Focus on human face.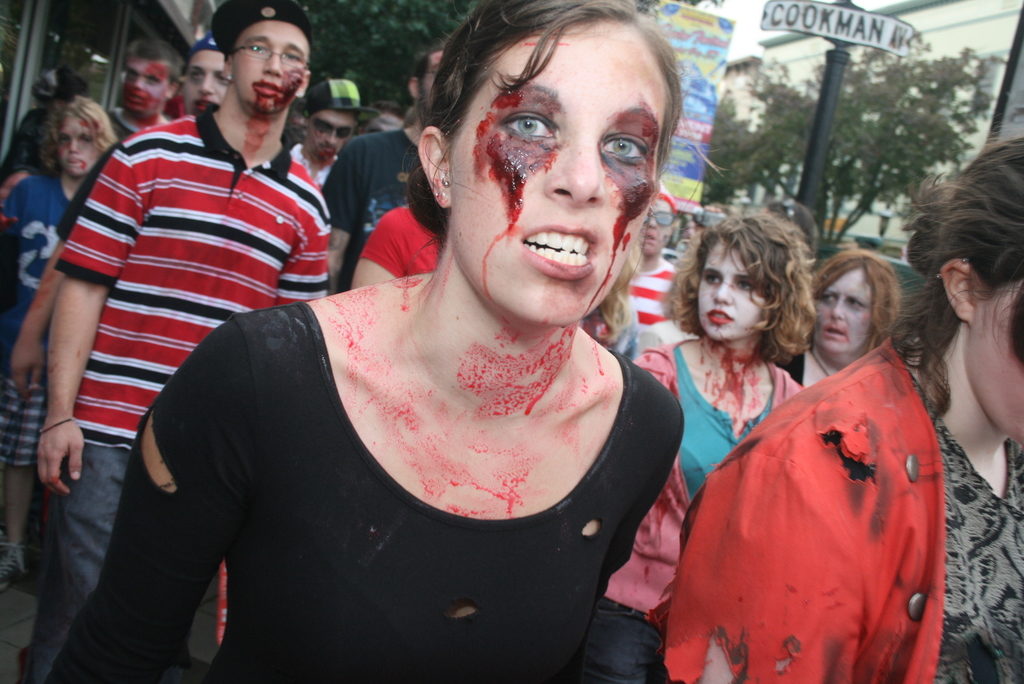
Focused at region(812, 260, 879, 357).
